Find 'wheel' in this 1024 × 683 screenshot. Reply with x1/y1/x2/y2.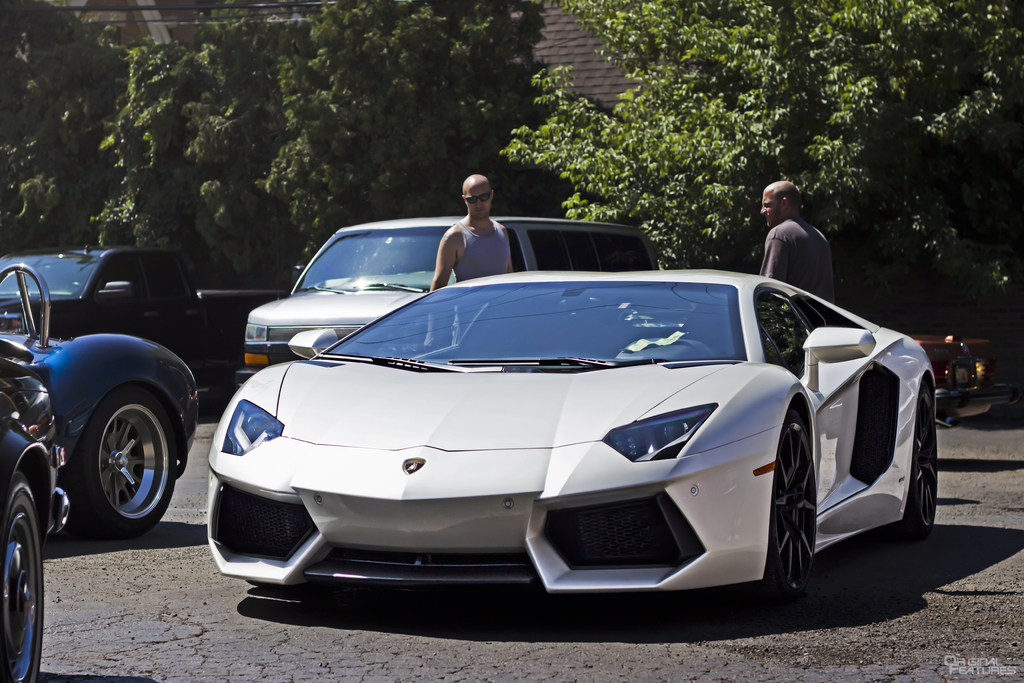
766/408/825/607.
